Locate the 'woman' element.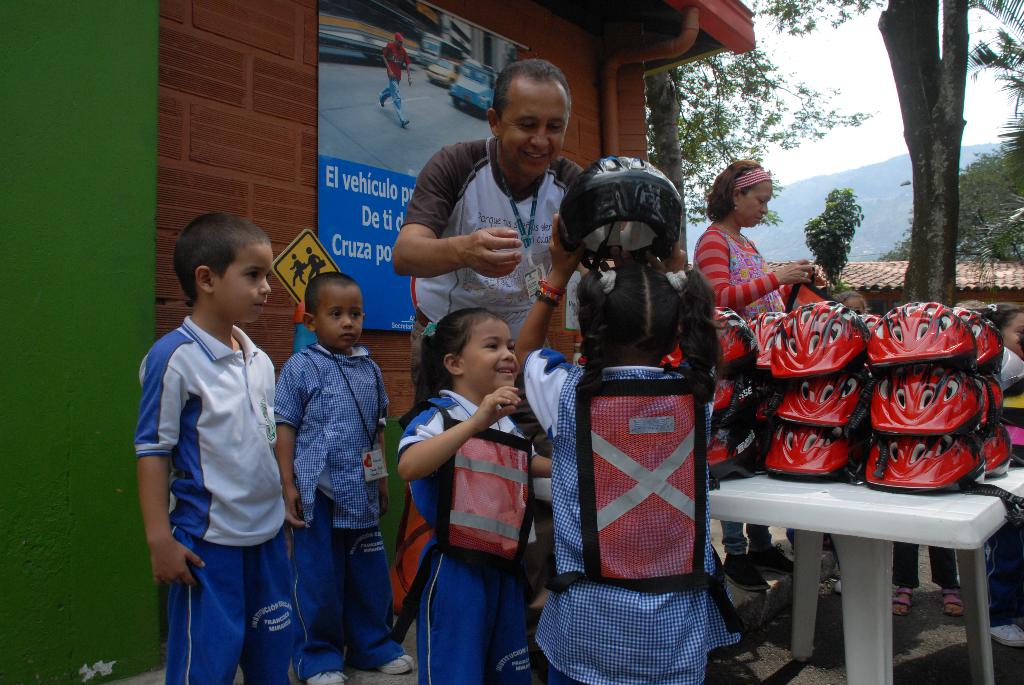
Element bbox: 694, 159, 817, 588.
